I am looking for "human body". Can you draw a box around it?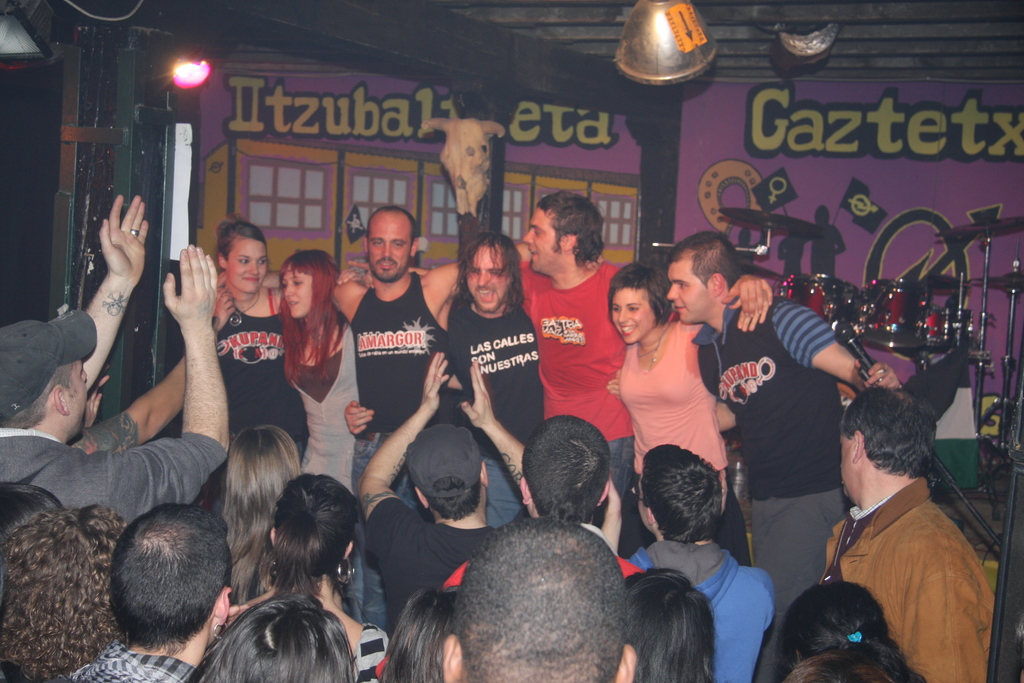
Sure, the bounding box is region(813, 390, 1004, 682).
